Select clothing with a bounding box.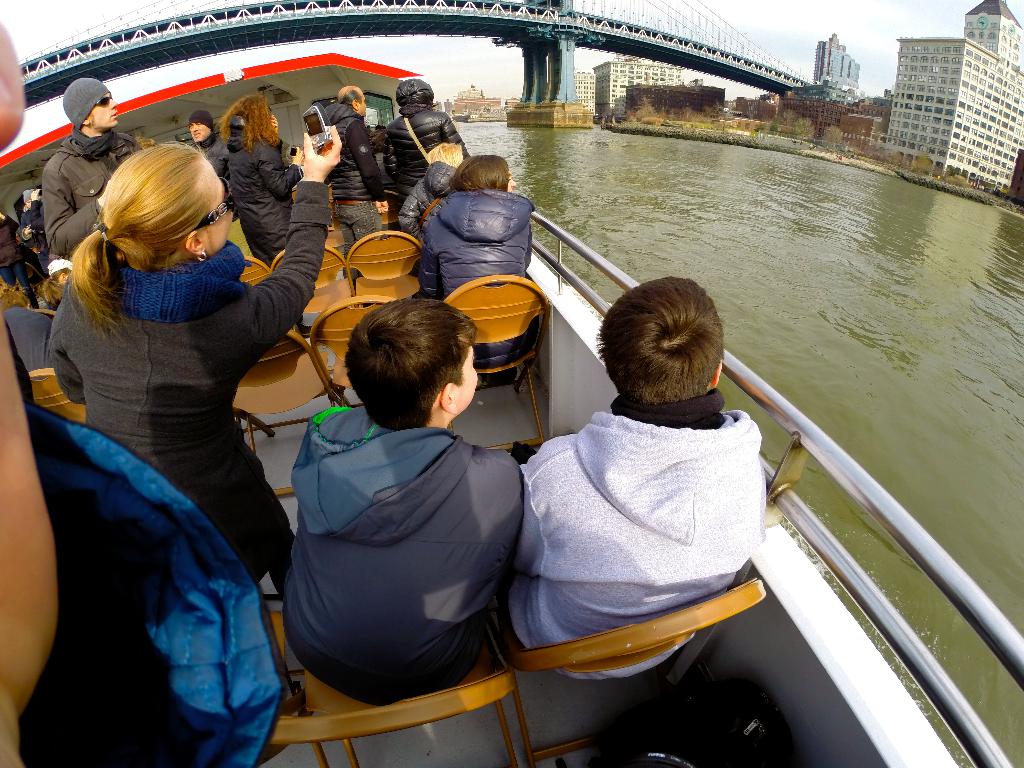
(left=513, top=367, right=778, bottom=662).
